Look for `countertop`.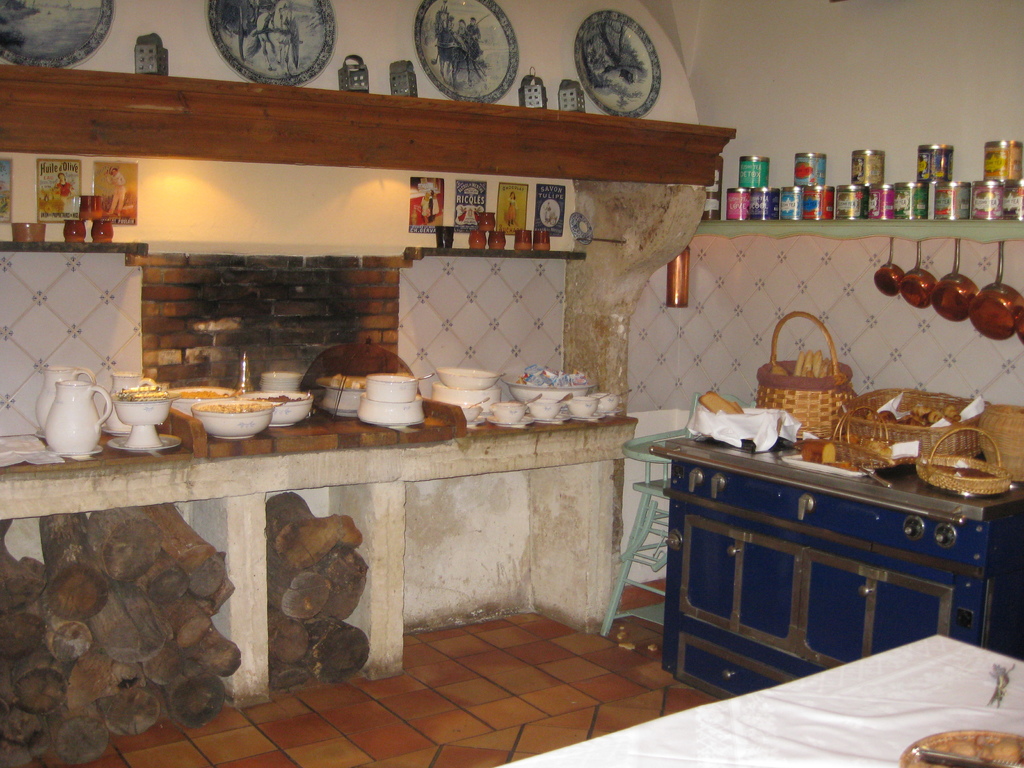
Found: x1=0 y1=407 x2=637 y2=517.
